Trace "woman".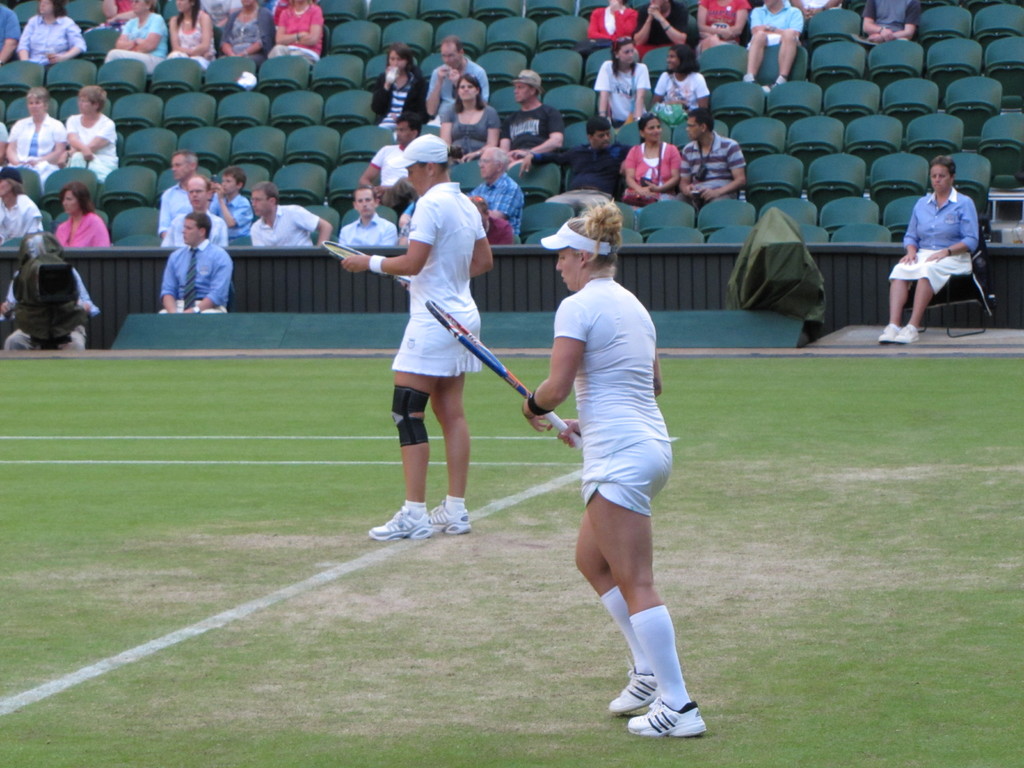
Traced to 888:153:997:340.
